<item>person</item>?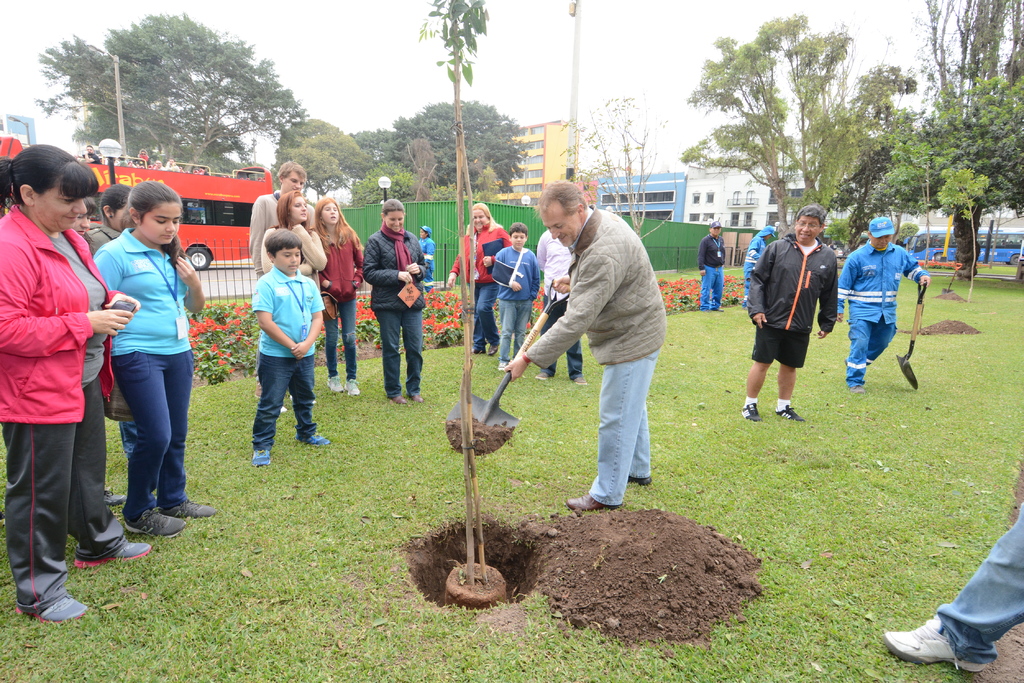
<bbox>528, 221, 595, 384</bbox>
